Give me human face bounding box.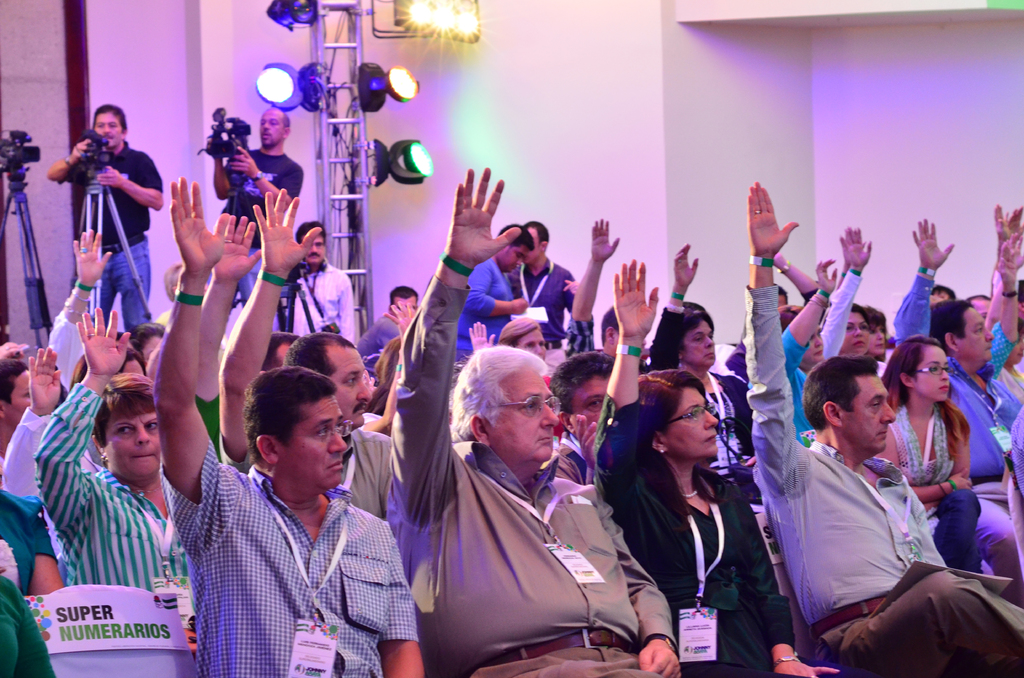
bbox=(529, 231, 541, 259).
